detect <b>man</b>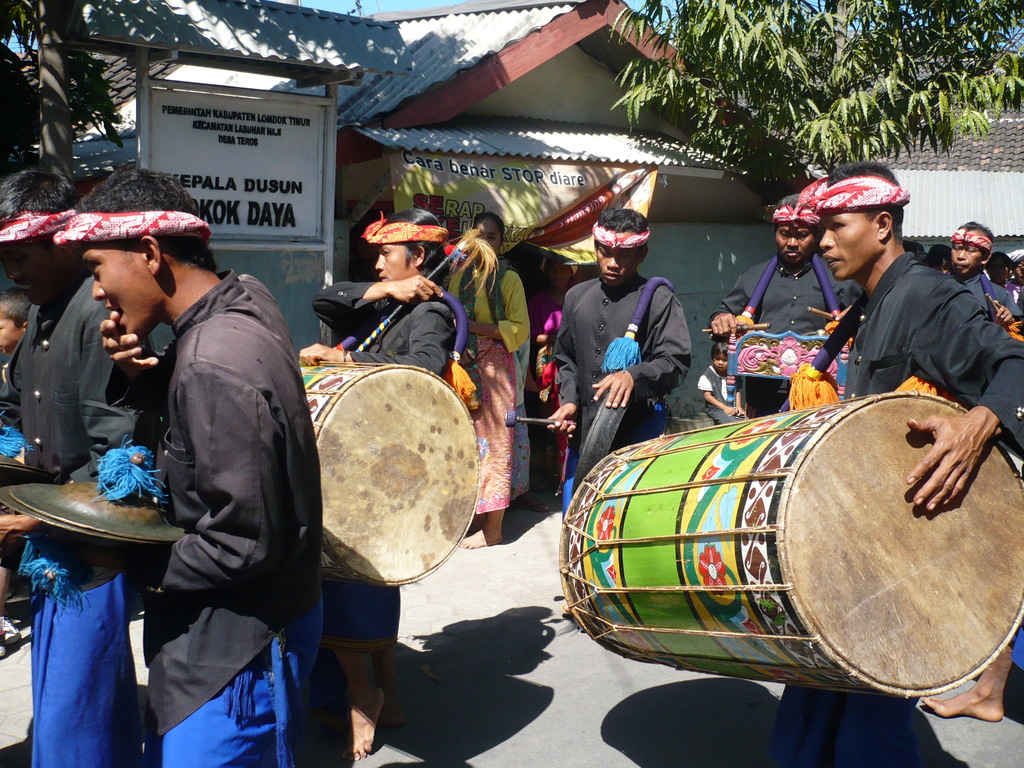
706, 190, 854, 418
